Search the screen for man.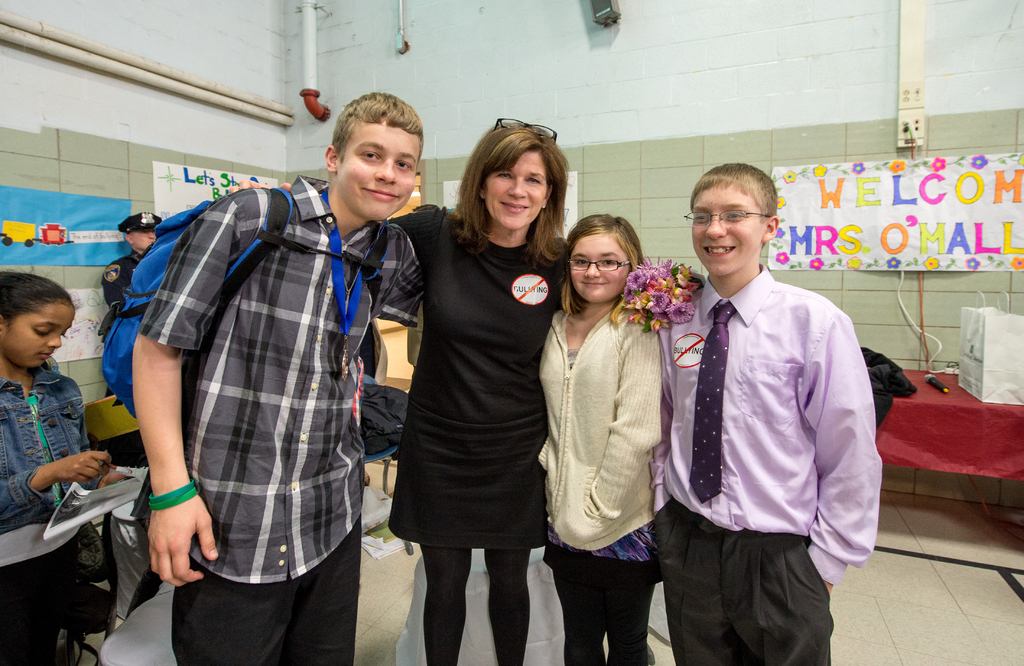
Found at x1=100 y1=211 x2=164 y2=312.
